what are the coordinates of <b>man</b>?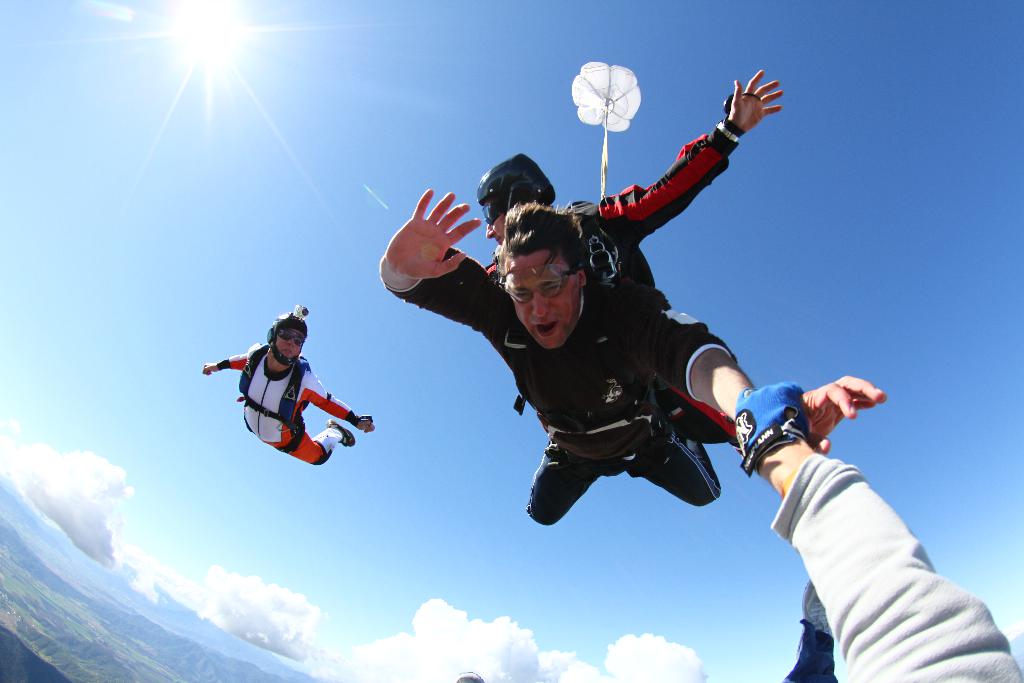
l=376, t=184, r=889, b=525.
